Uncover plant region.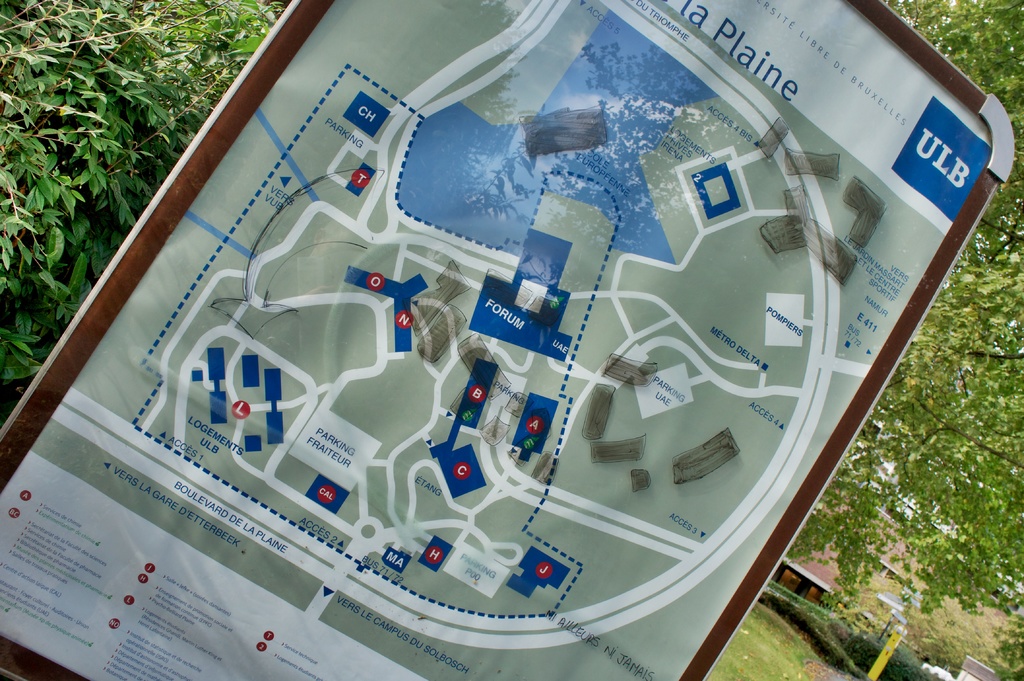
Uncovered: <box>0,0,259,368</box>.
